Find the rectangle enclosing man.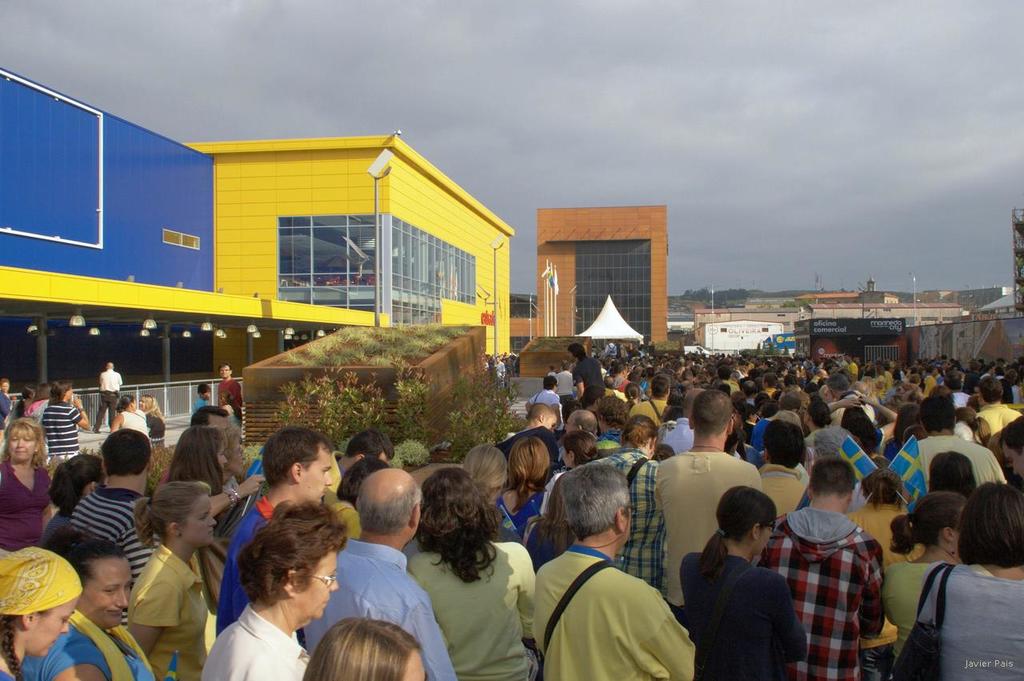
box=[625, 379, 667, 432].
